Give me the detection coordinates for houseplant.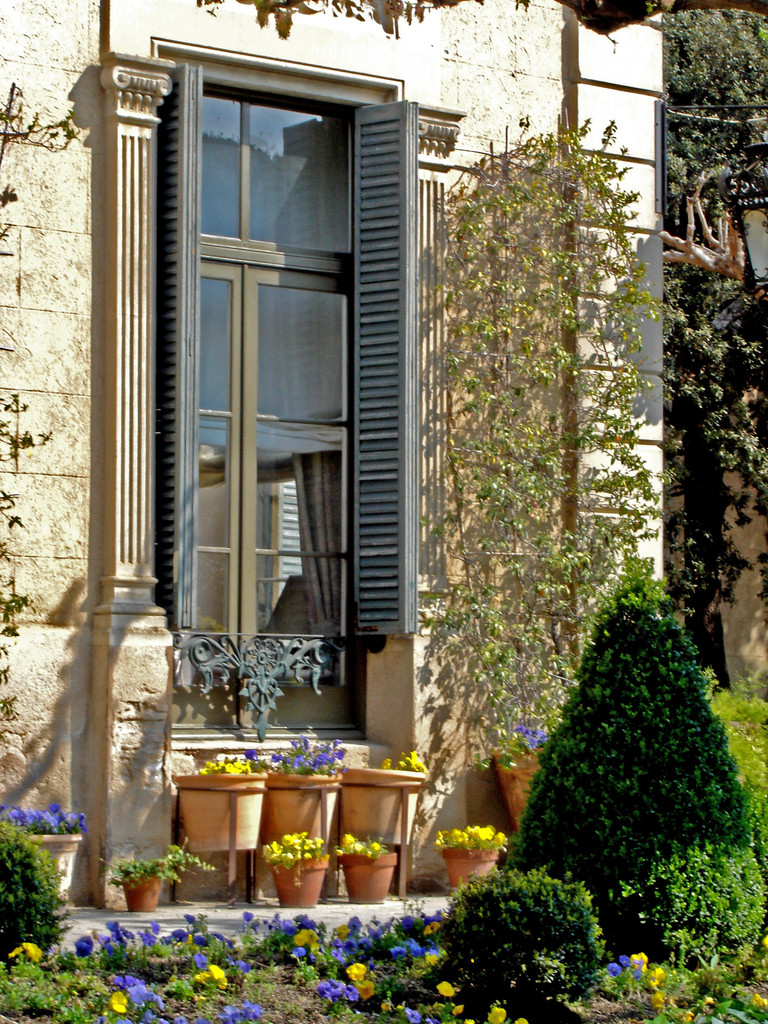
crop(336, 743, 423, 851).
